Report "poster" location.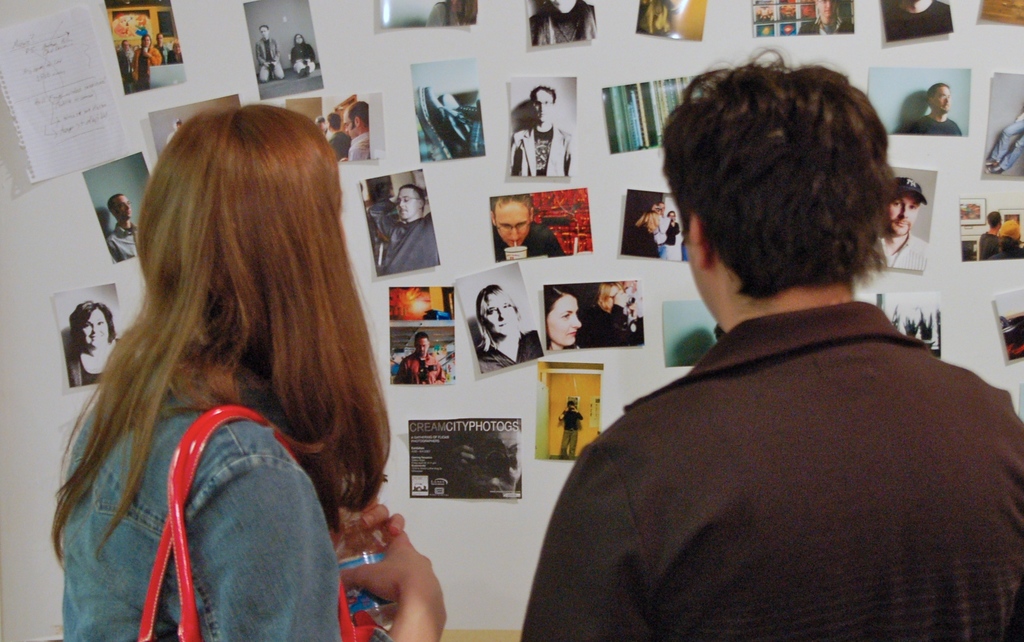
Report: <region>0, 0, 129, 185</region>.
